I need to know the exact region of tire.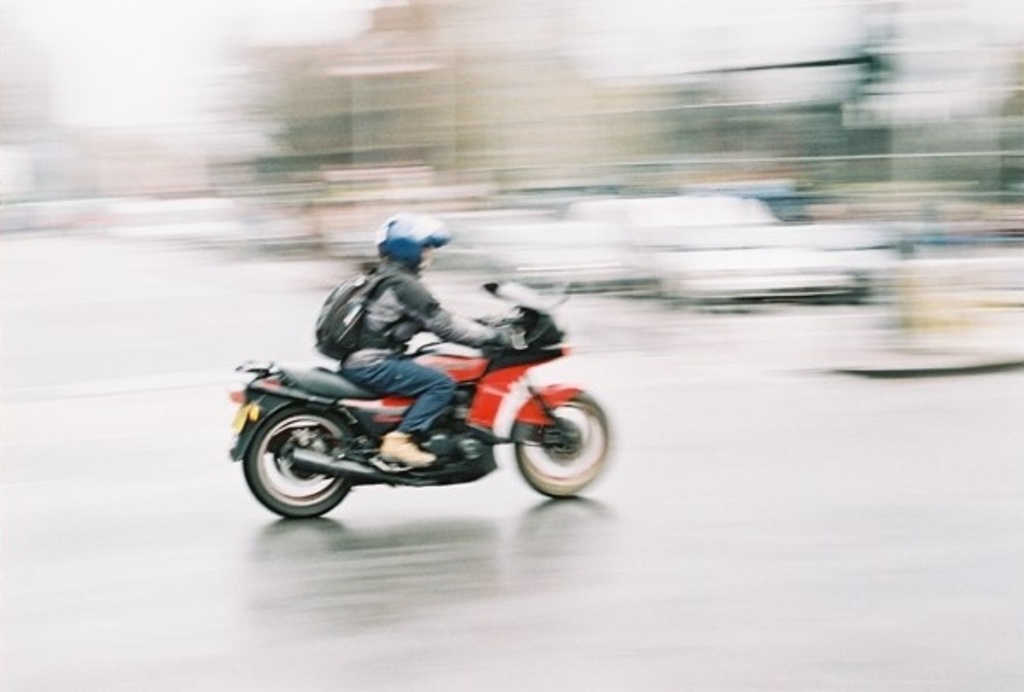
Region: <box>514,391,612,498</box>.
